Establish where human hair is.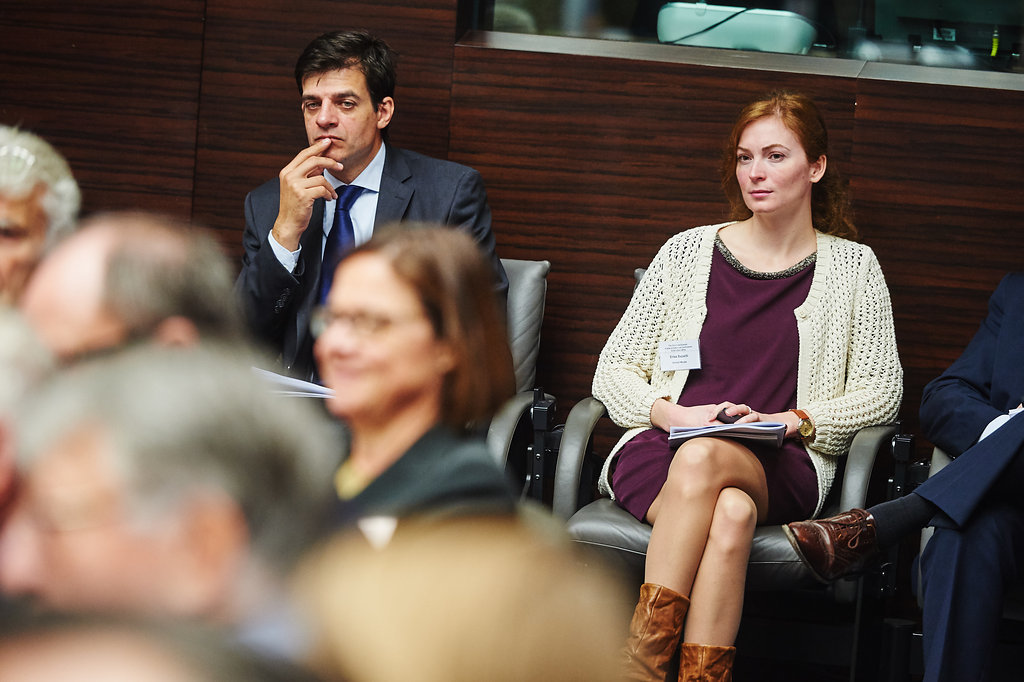
Established at [x1=305, y1=214, x2=510, y2=430].
